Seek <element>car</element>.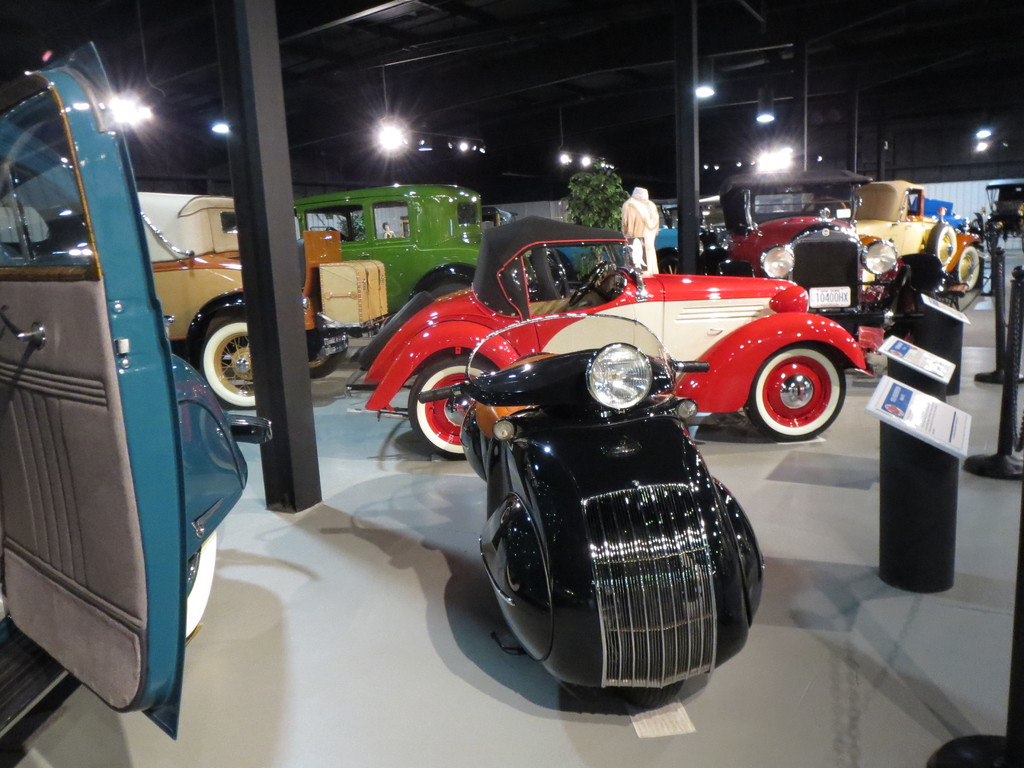
left=714, top=163, right=901, bottom=342.
